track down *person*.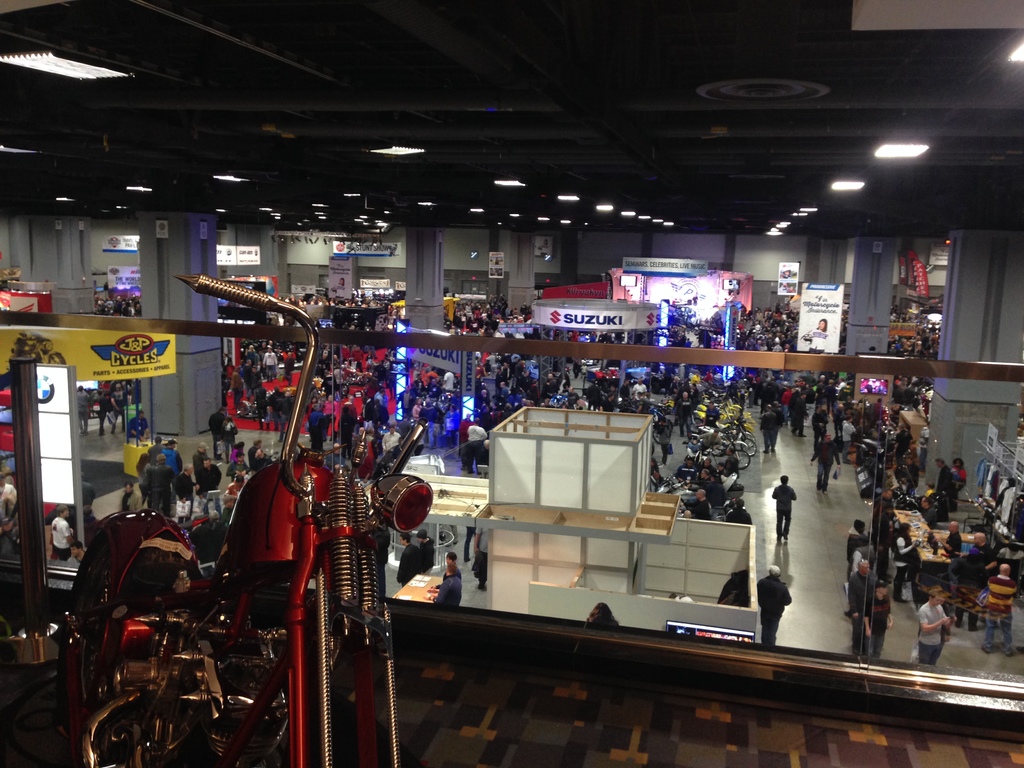
Tracked to [x1=757, y1=401, x2=784, y2=451].
